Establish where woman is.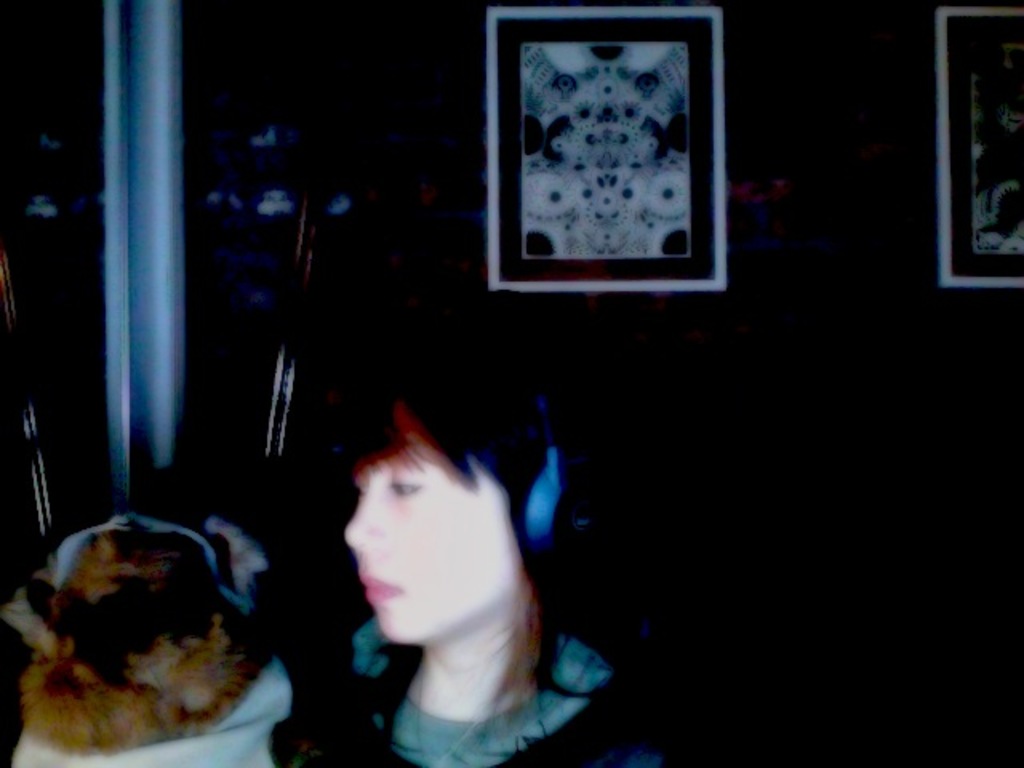
Established at <box>285,390,666,766</box>.
